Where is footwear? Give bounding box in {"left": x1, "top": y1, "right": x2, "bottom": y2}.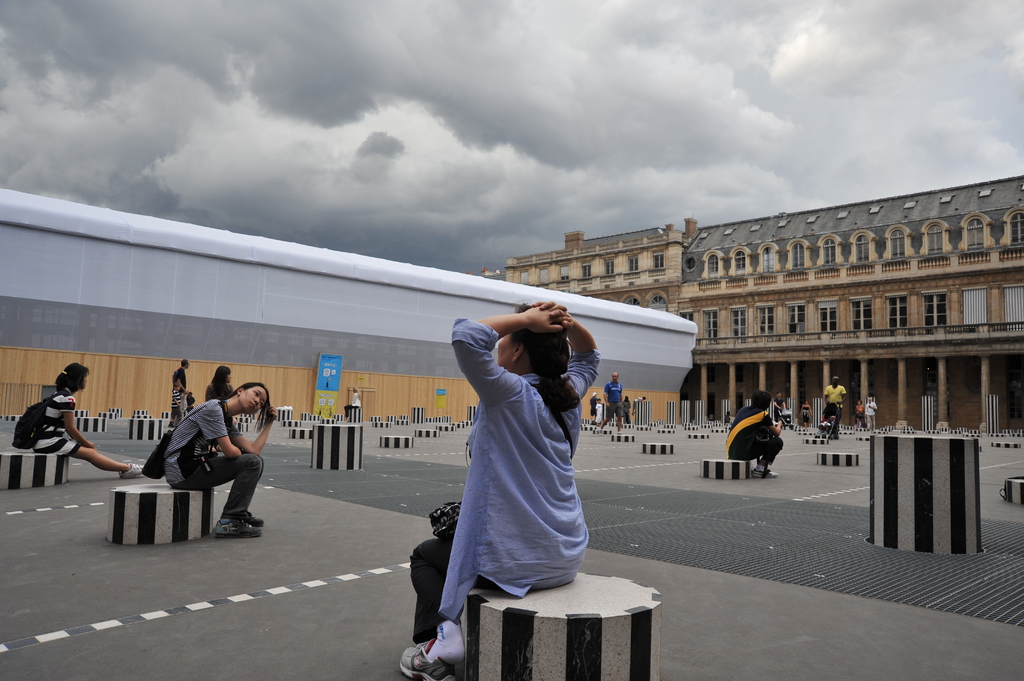
{"left": 246, "top": 513, "right": 264, "bottom": 529}.
